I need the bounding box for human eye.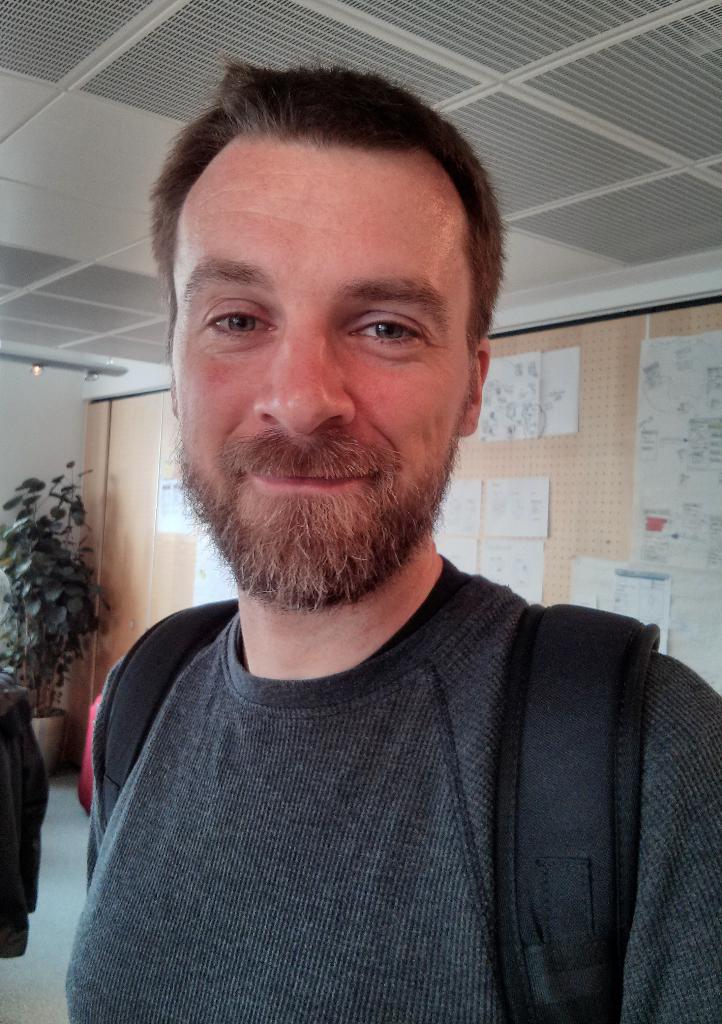
Here it is: l=194, t=296, r=280, b=348.
